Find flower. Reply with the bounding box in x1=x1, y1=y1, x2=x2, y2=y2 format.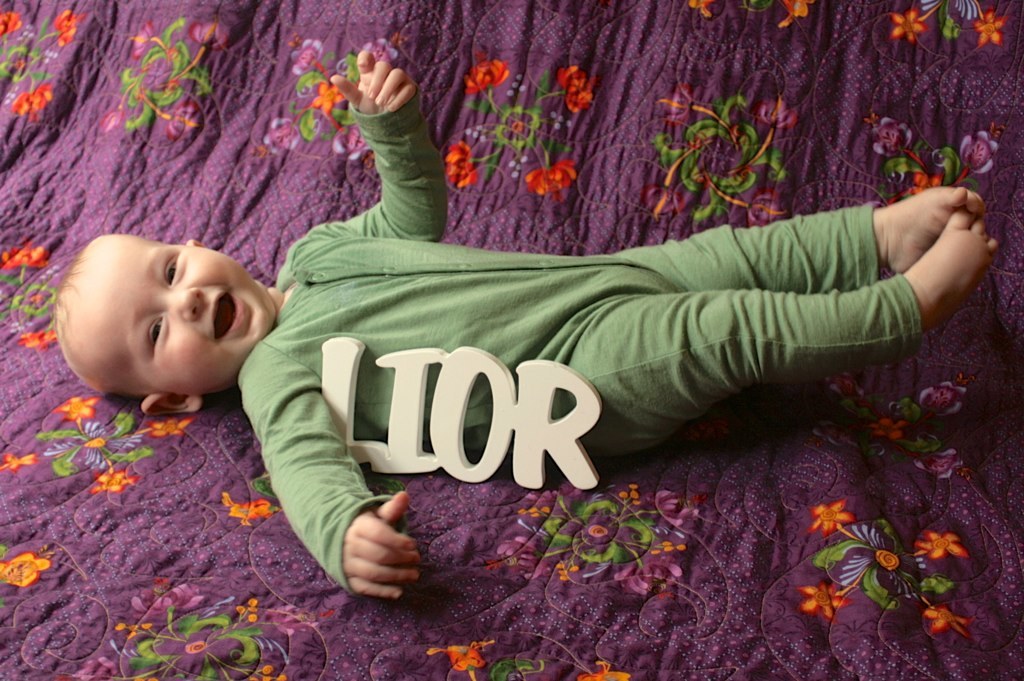
x1=55, y1=393, x2=99, y2=420.
